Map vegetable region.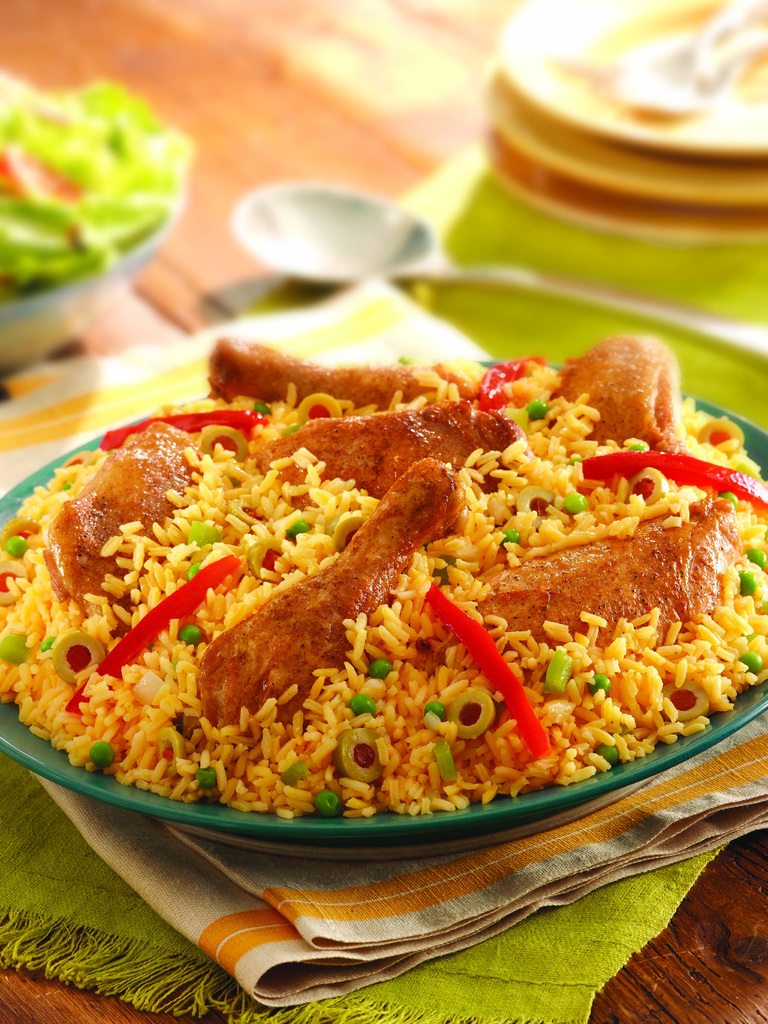
Mapped to 445:685:496:741.
